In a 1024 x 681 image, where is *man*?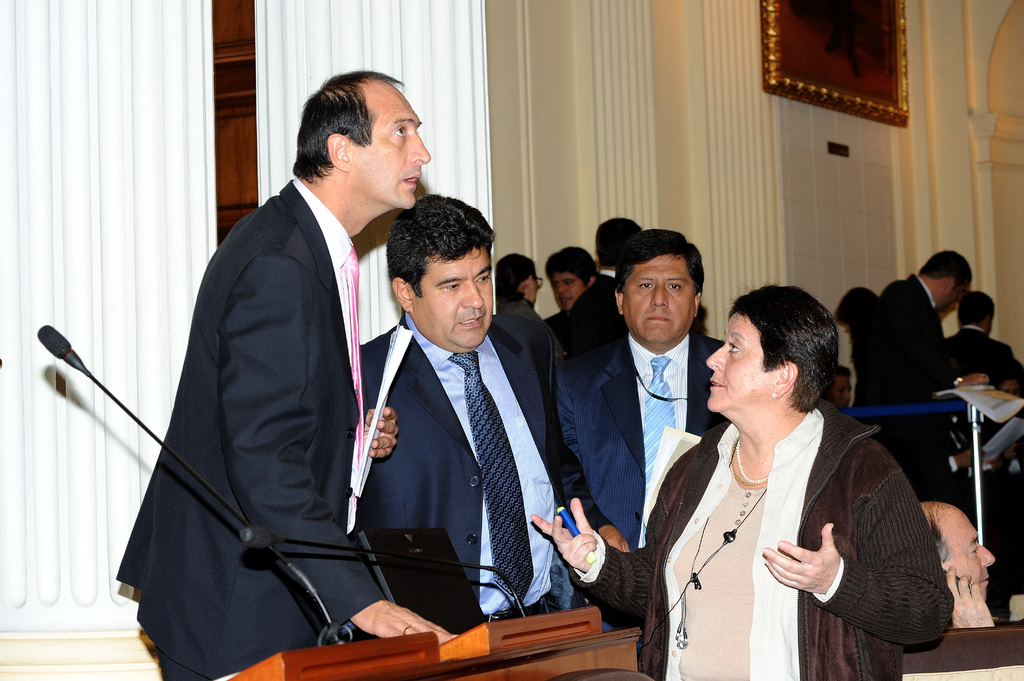
region(852, 246, 971, 449).
